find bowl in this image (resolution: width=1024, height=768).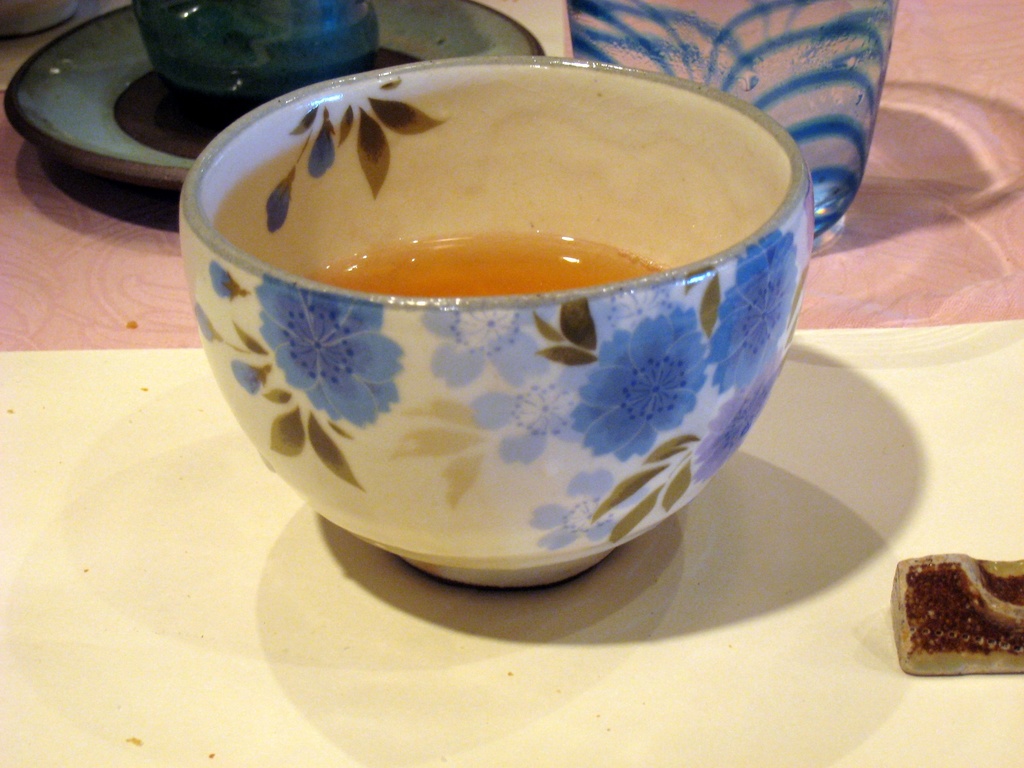
{"left": 170, "top": 42, "right": 824, "bottom": 591}.
